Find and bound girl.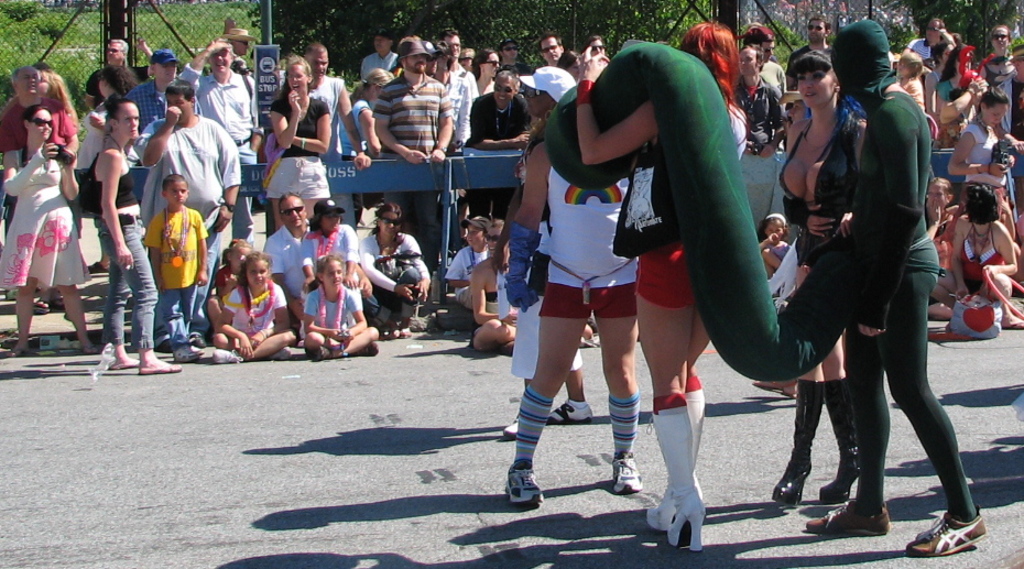
Bound: BBox(923, 176, 959, 239).
